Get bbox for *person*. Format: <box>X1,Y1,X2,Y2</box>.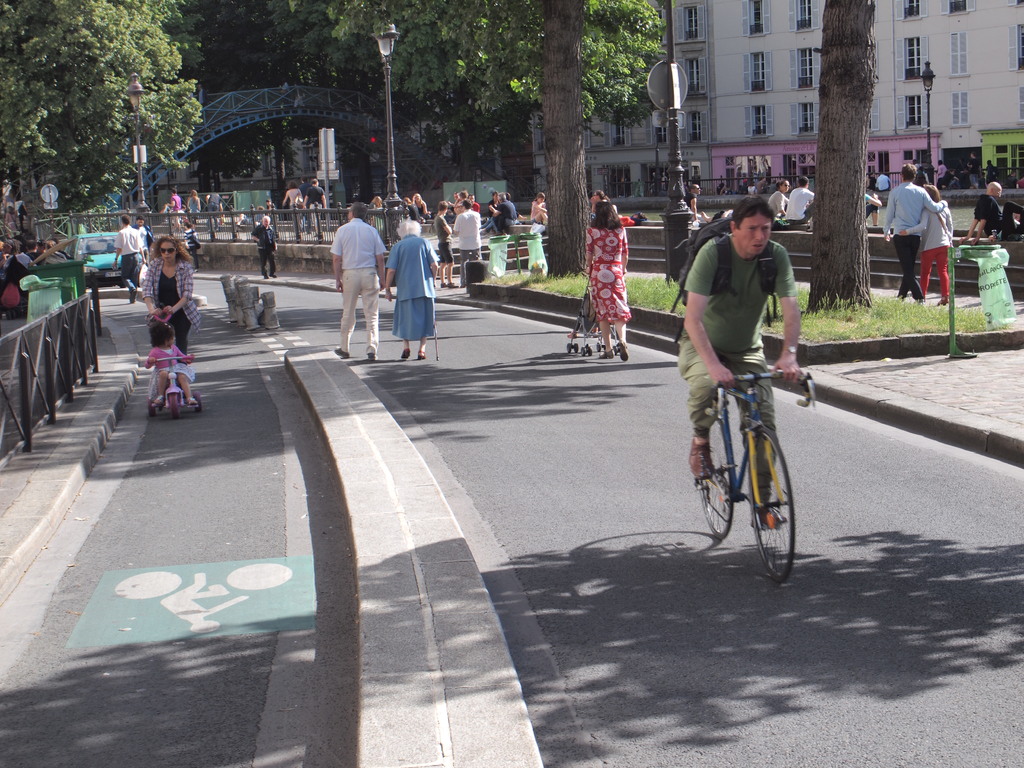
<box>785,177,819,221</box>.
